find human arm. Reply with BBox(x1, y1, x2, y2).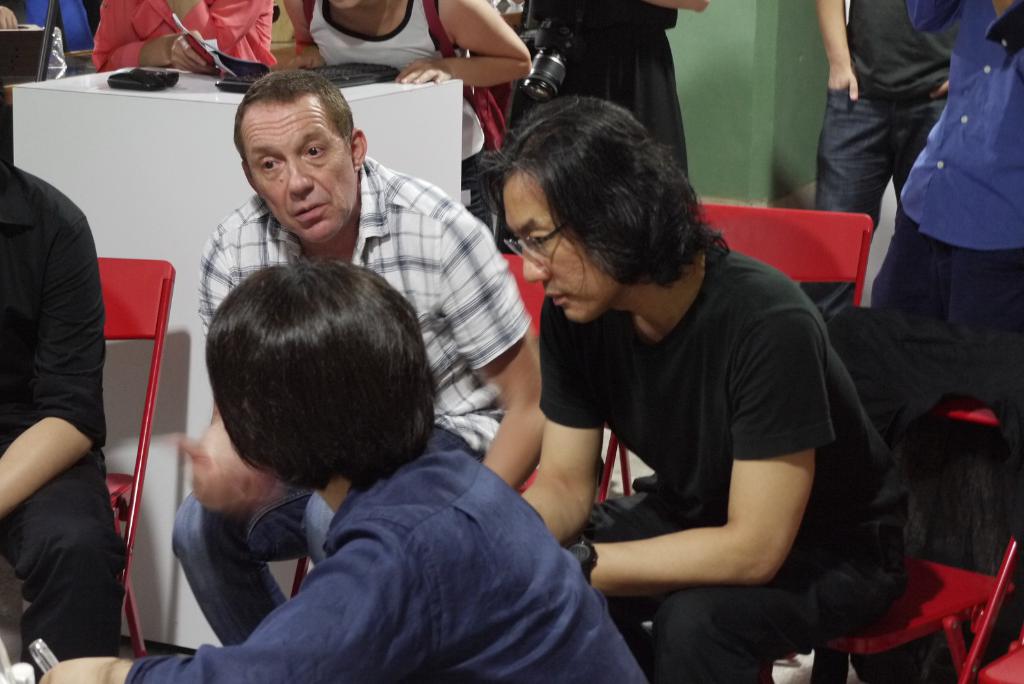
BBox(0, 193, 109, 522).
